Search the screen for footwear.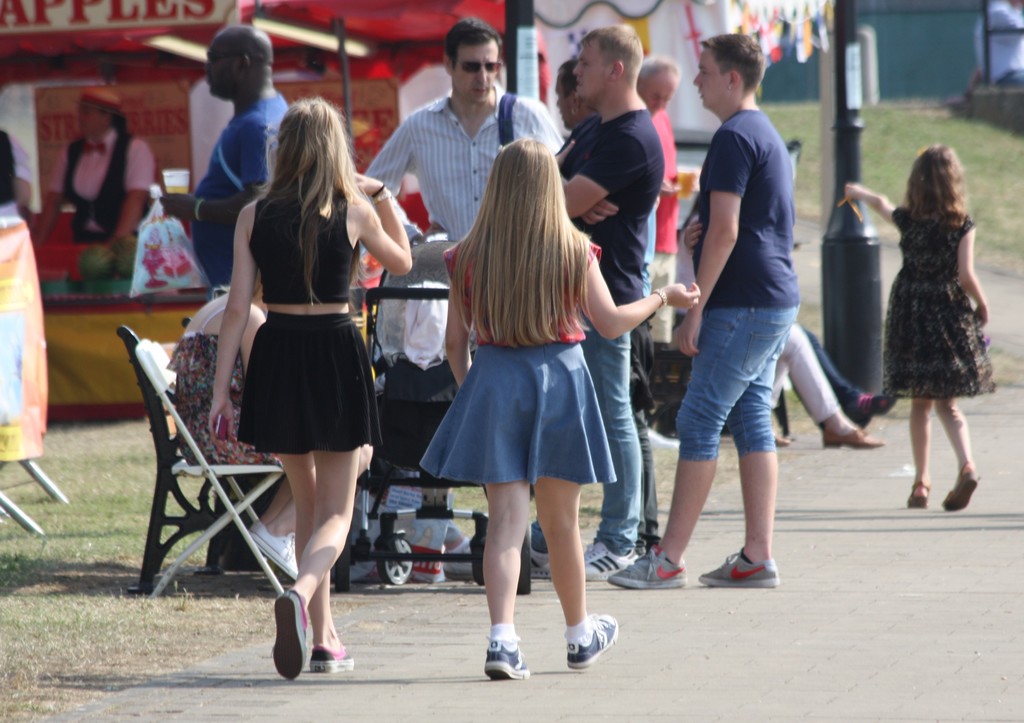
Found at [582,550,635,584].
